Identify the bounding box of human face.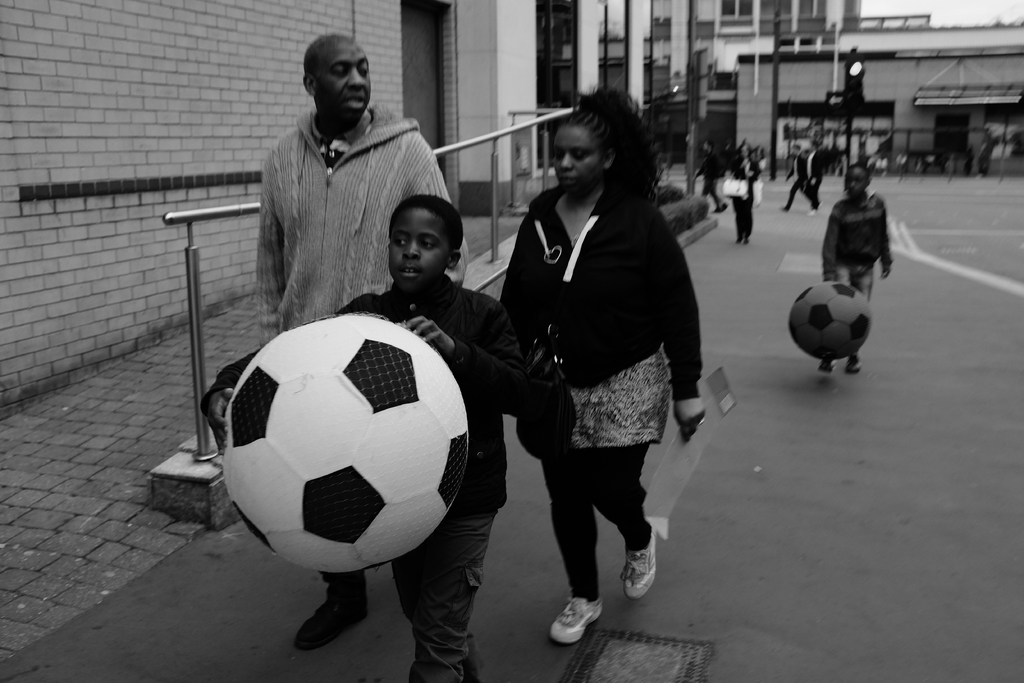
(845,165,870,197).
